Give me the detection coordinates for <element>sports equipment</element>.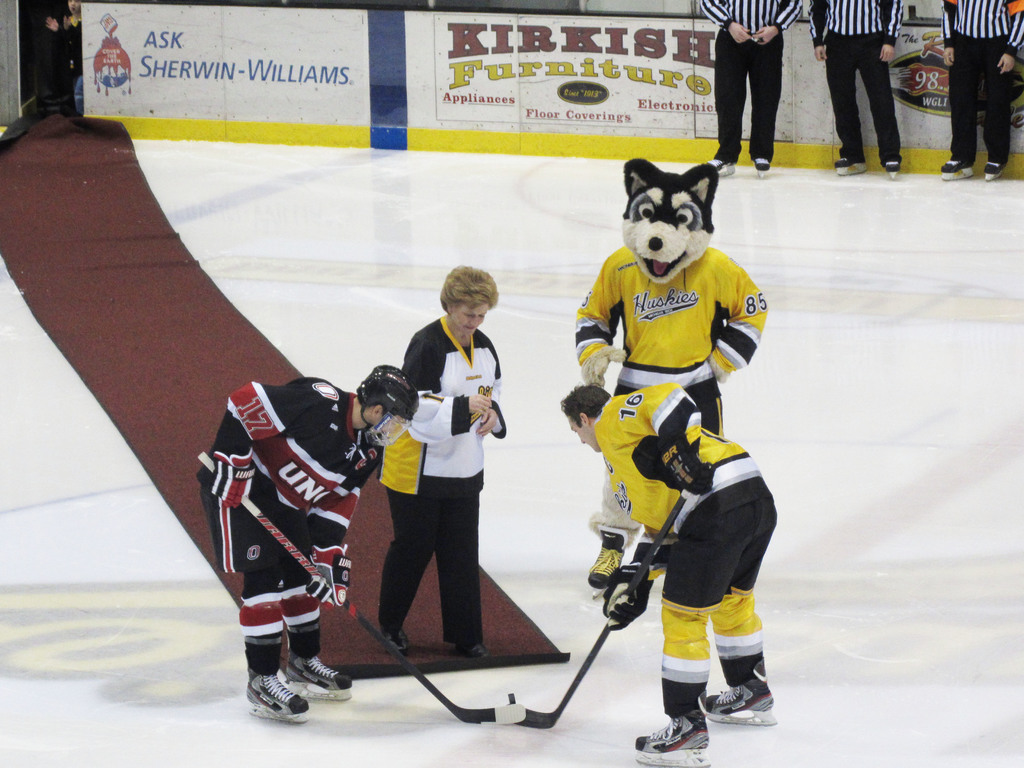
[left=941, top=0, right=1023, bottom=161].
